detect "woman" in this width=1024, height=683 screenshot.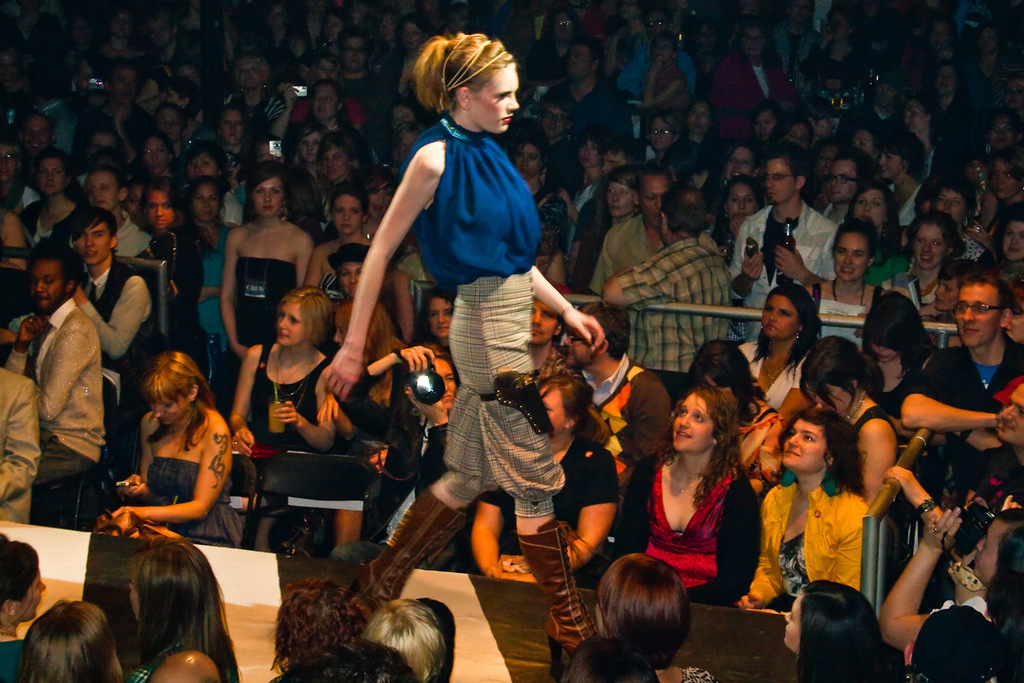
Detection: detection(676, 339, 781, 428).
